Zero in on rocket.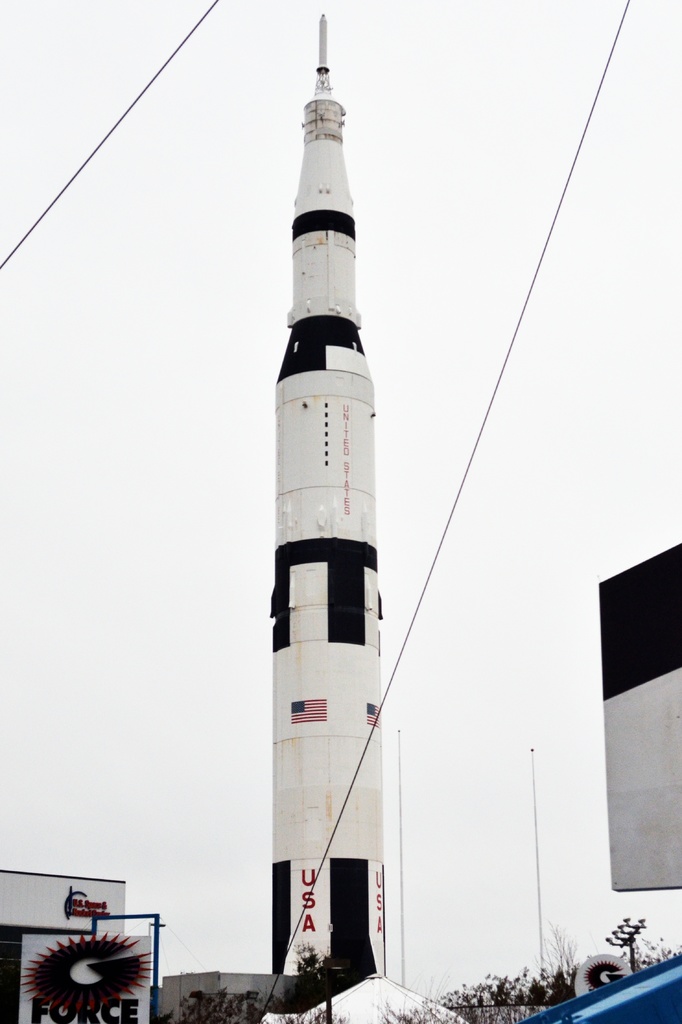
Zeroed in: region(225, 0, 433, 1023).
